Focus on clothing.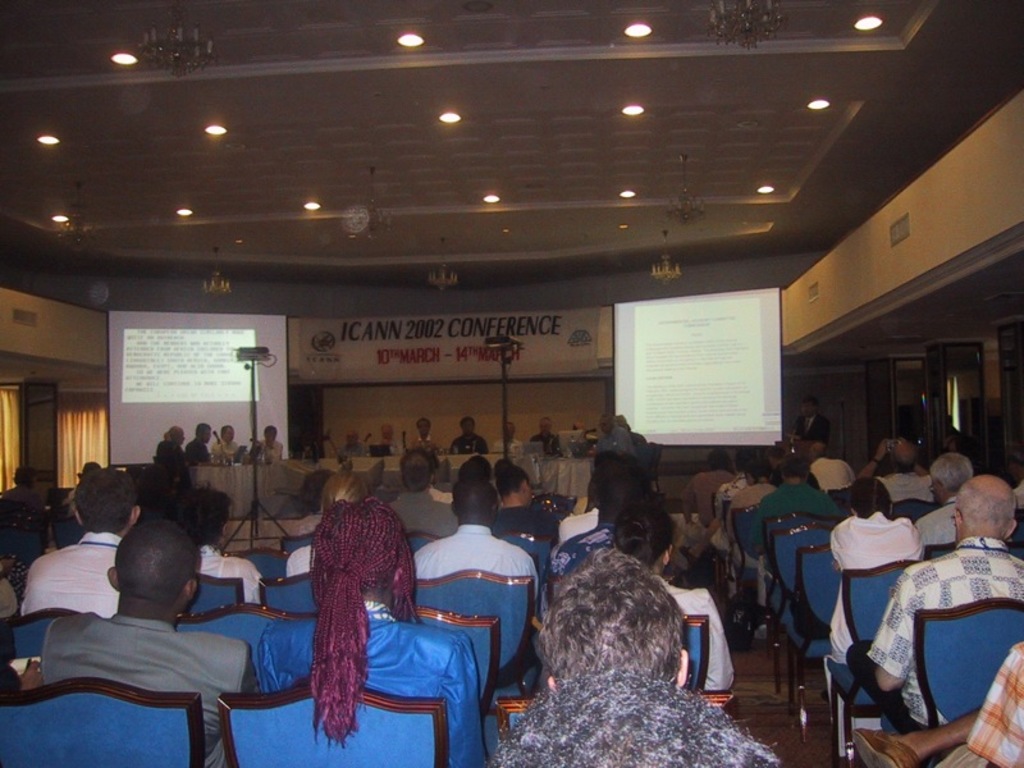
Focused at {"left": 20, "top": 530, "right": 128, "bottom": 616}.
